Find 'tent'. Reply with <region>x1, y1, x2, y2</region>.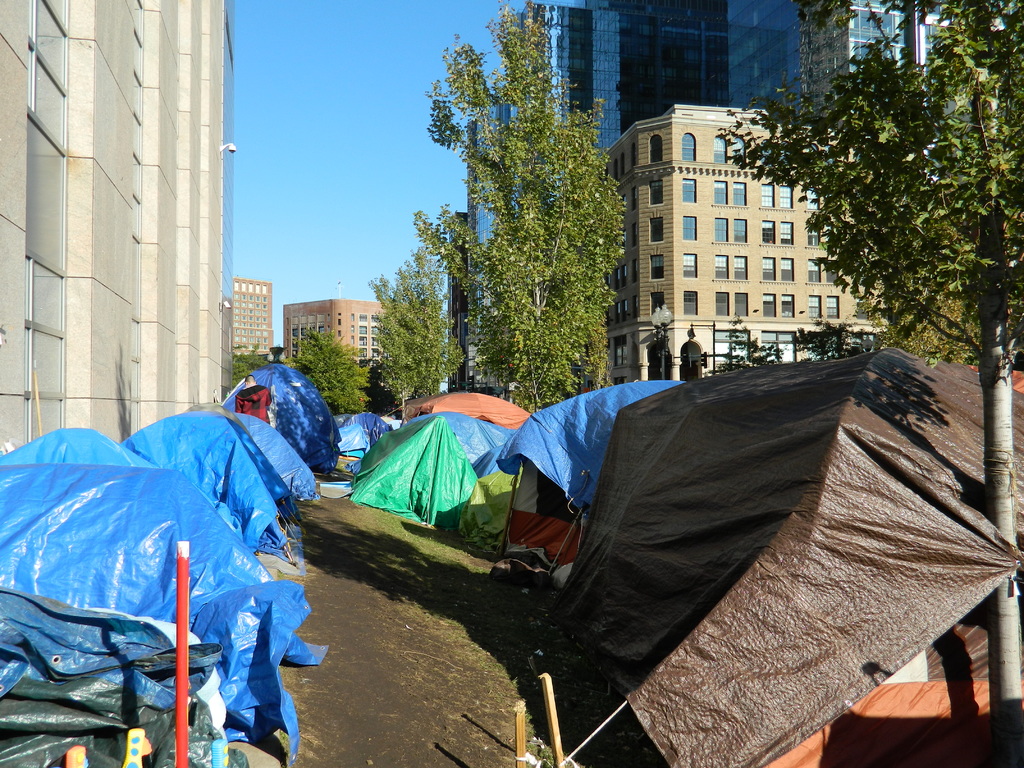
<region>250, 364, 338, 451</region>.
